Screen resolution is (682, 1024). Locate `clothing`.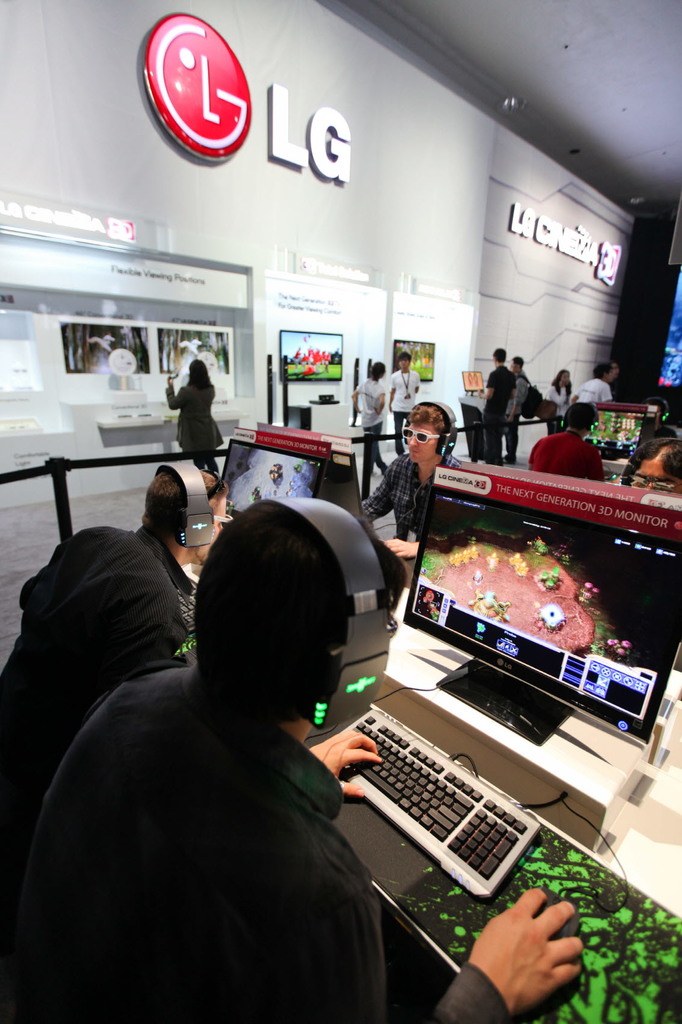
Rect(0, 527, 207, 816).
